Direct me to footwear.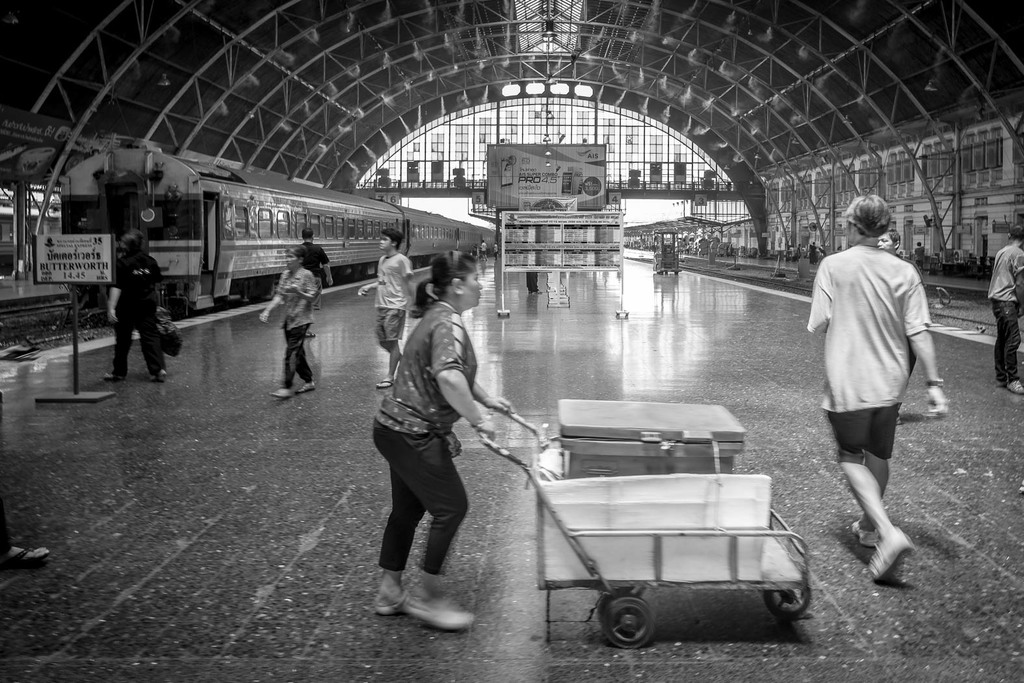
Direction: <box>296,381,317,395</box>.
